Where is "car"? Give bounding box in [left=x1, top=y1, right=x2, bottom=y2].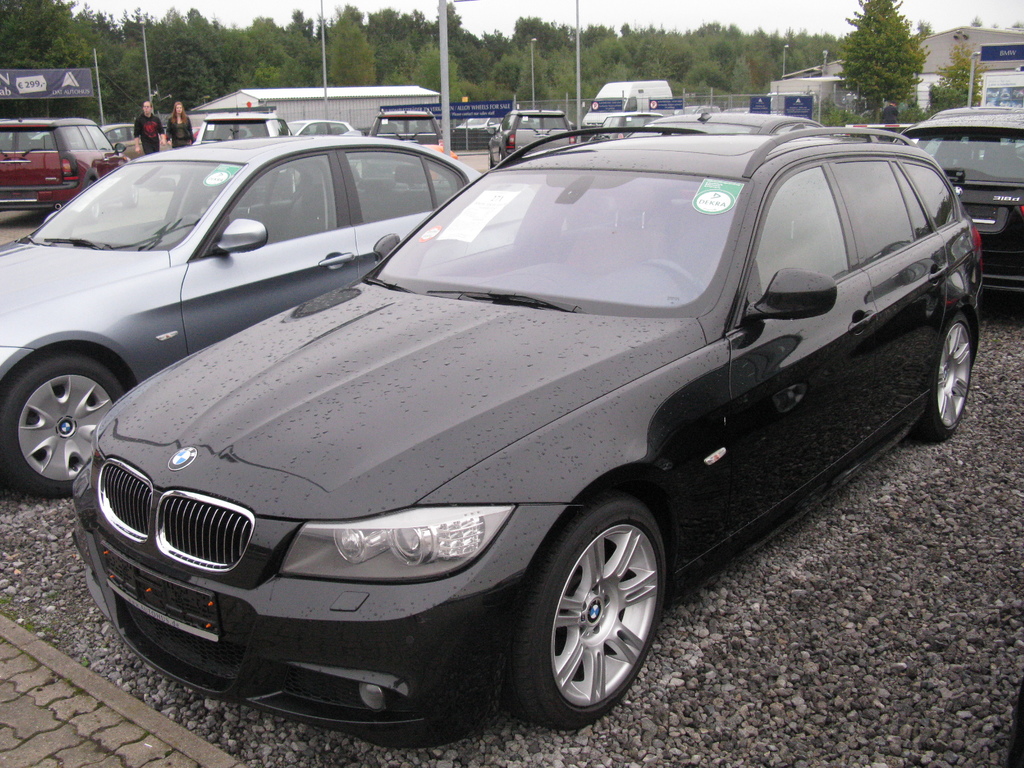
[left=0, top=131, right=539, bottom=500].
